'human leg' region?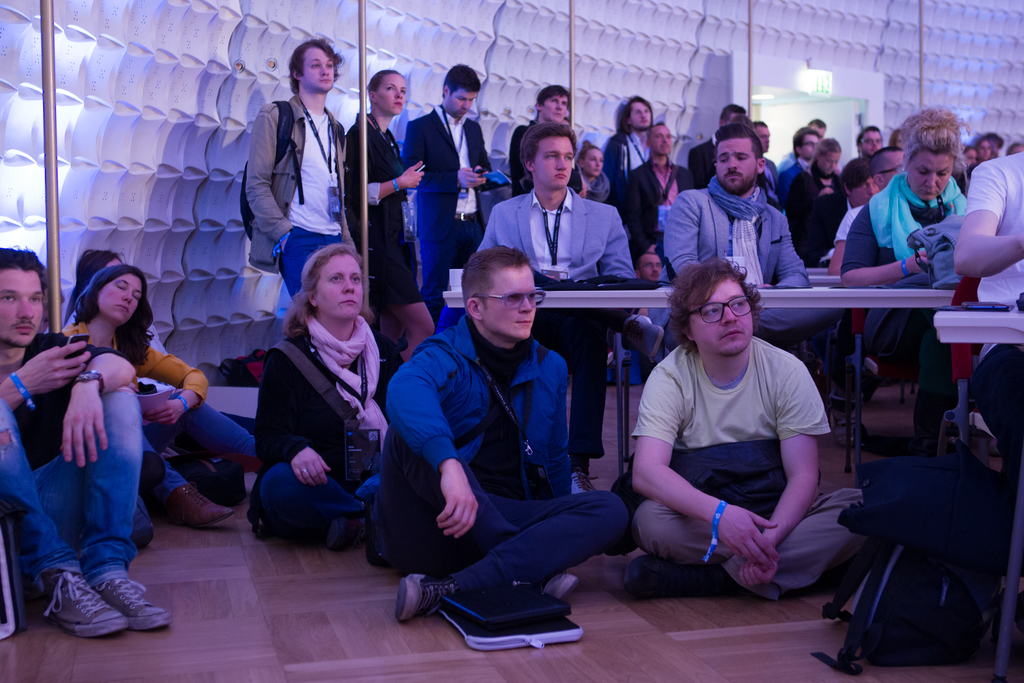
box(276, 213, 335, 292)
